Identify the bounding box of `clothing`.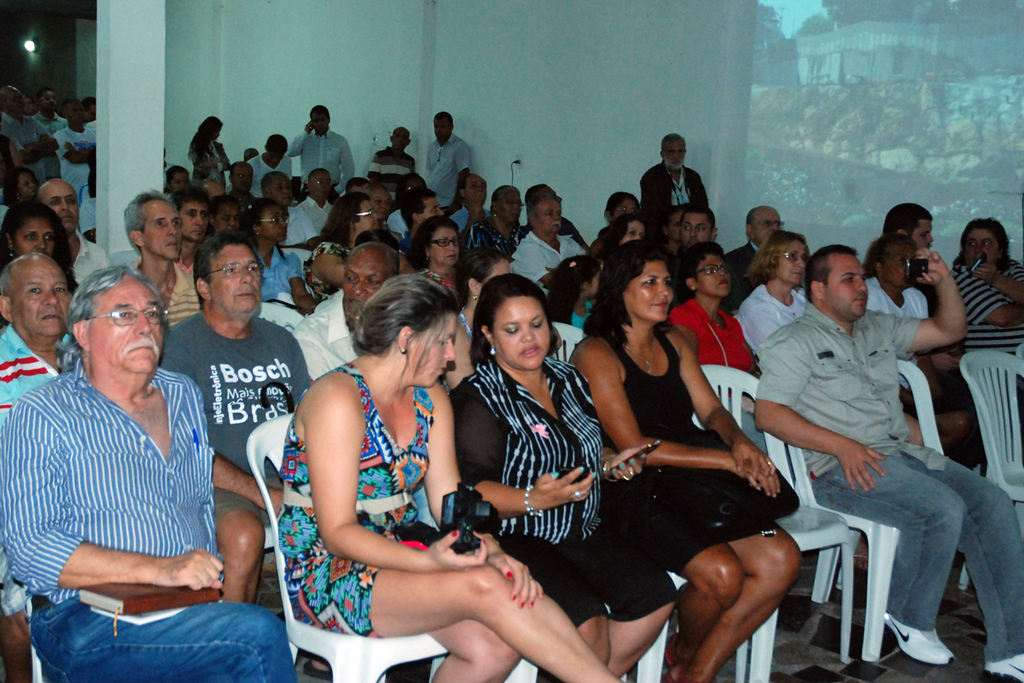
[21,602,294,682].
